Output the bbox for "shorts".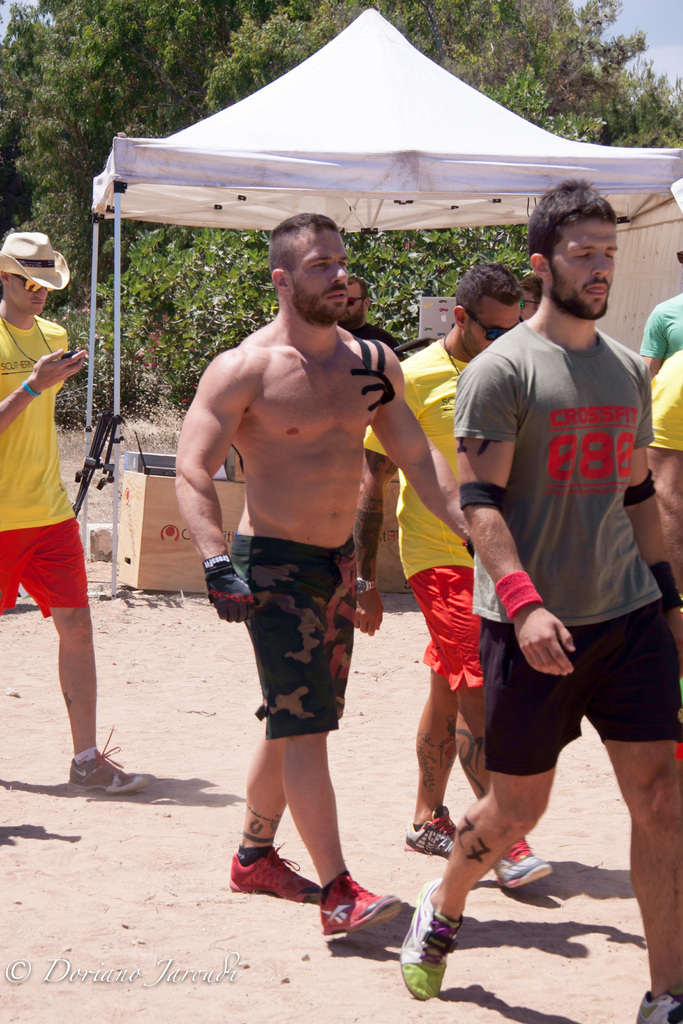
{"x1": 409, "y1": 566, "x2": 481, "y2": 688}.
